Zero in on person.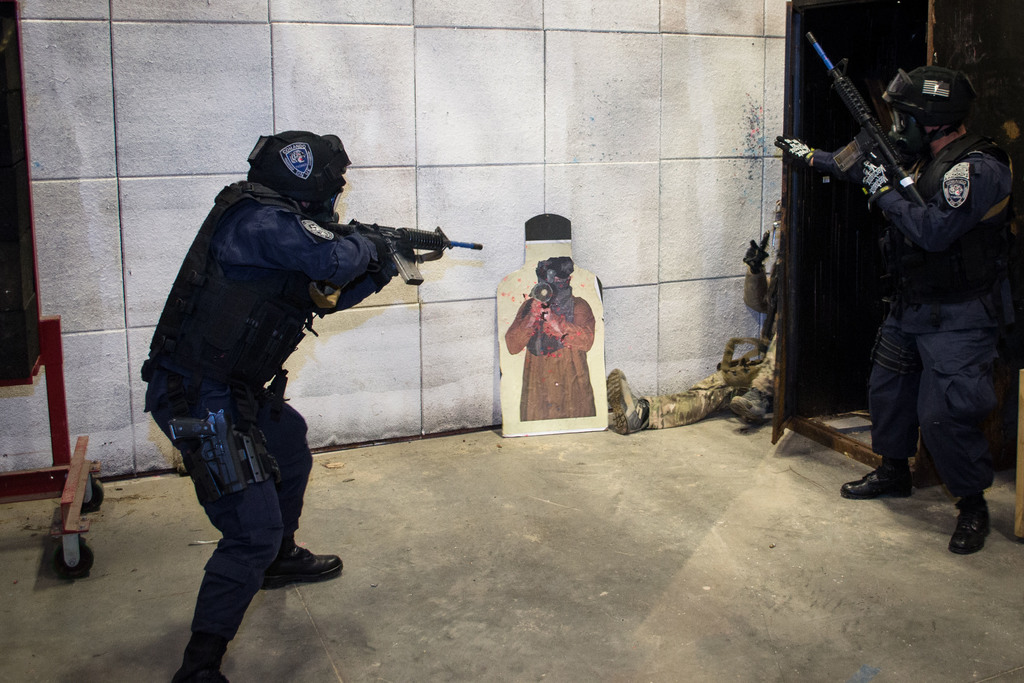
Zeroed in: 135,135,412,682.
